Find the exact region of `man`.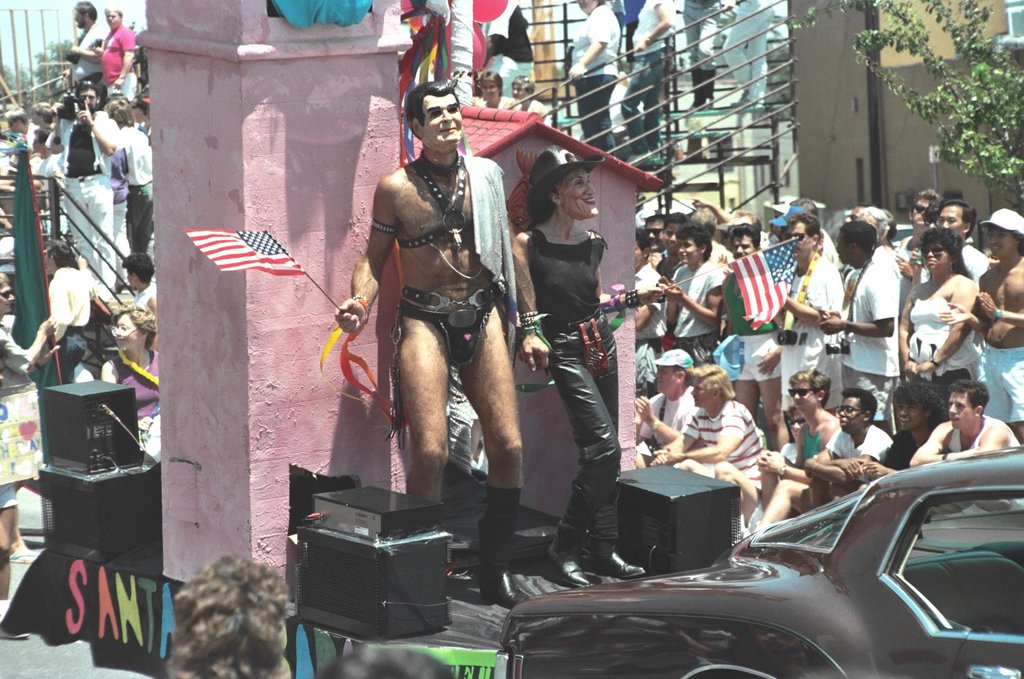
Exact region: <box>92,3,148,106</box>.
